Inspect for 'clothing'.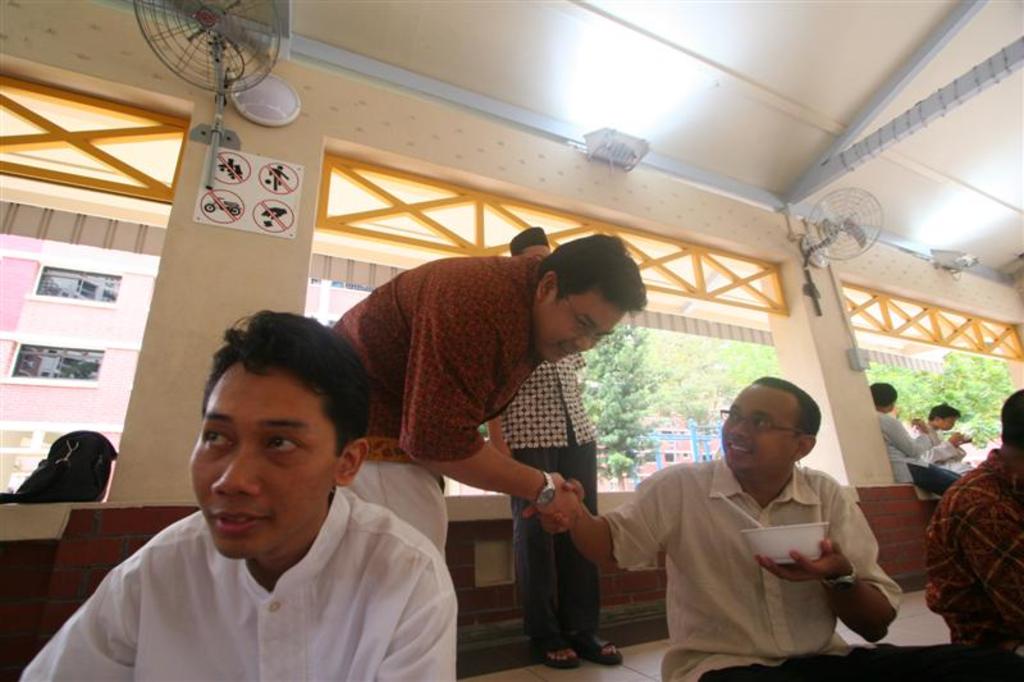
Inspection: {"left": 872, "top": 403, "right": 982, "bottom": 507}.
